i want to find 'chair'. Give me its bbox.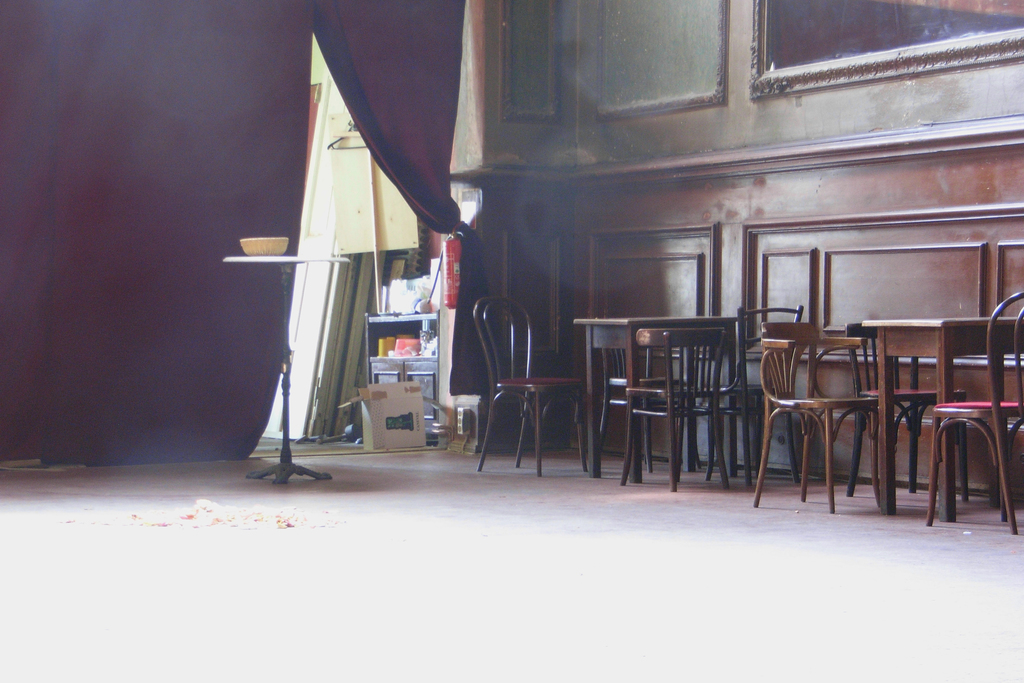
717, 302, 803, 492.
